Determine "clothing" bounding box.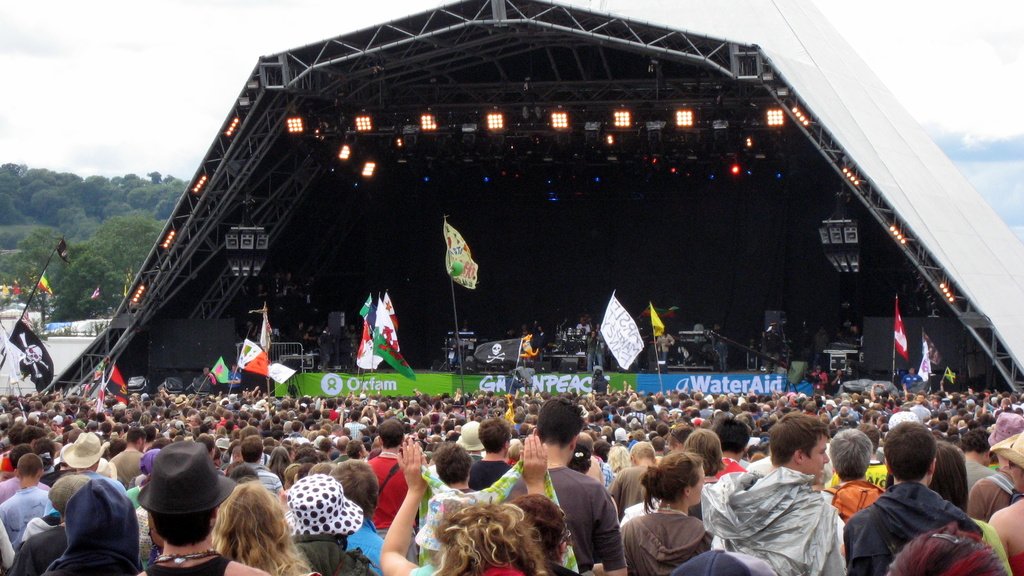
Determined: left=417, top=463, right=536, bottom=570.
